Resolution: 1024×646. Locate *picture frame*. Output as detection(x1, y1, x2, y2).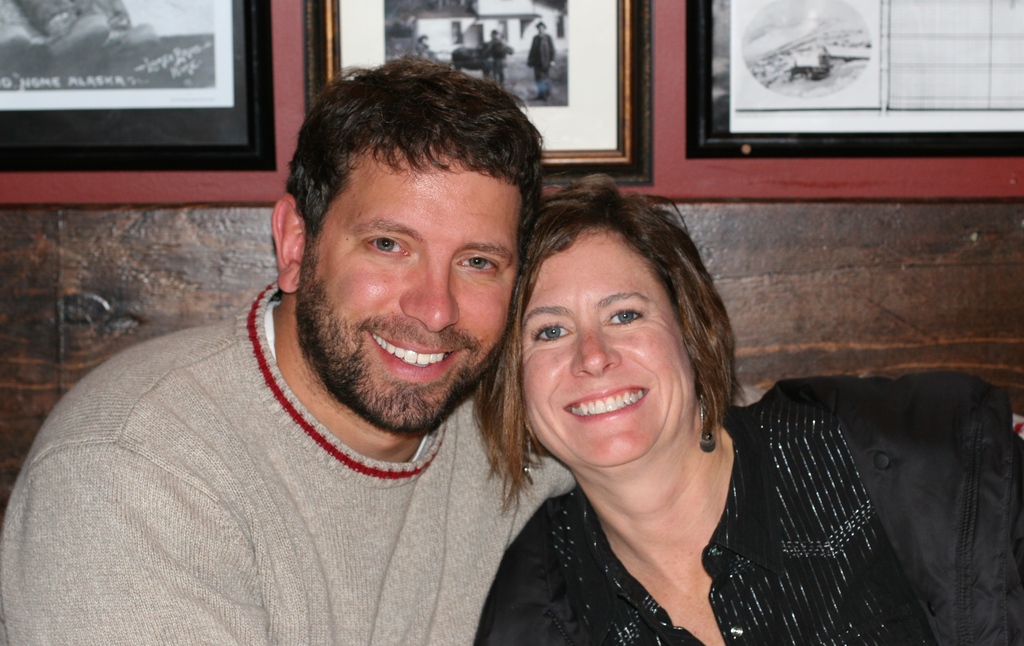
detection(0, 0, 315, 206).
